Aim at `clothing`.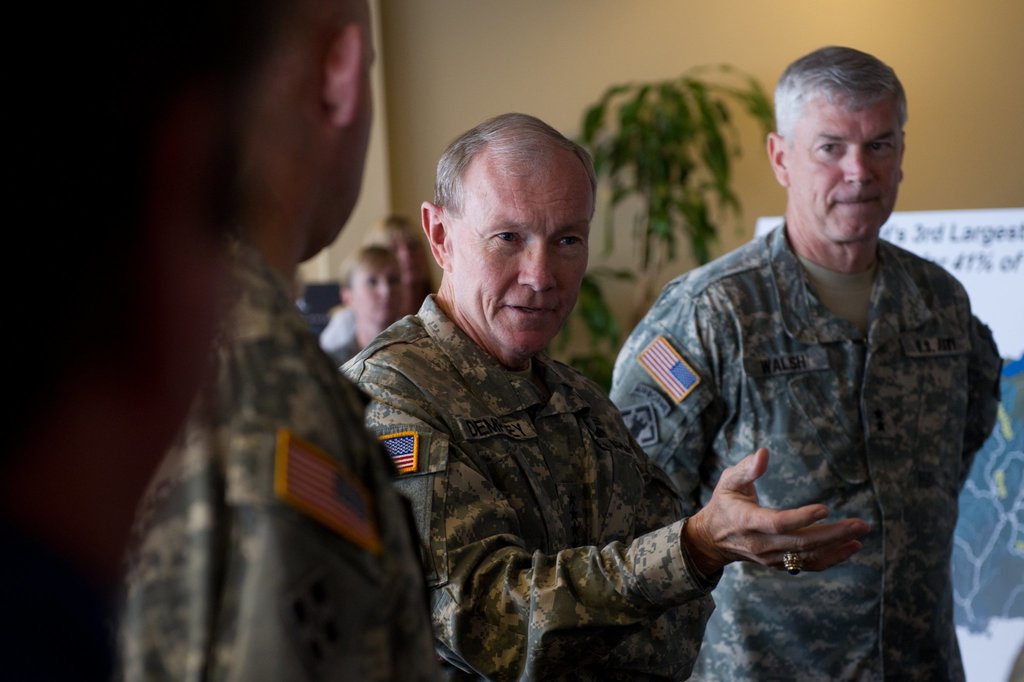
Aimed at detection(111, 249, 444, 681).
